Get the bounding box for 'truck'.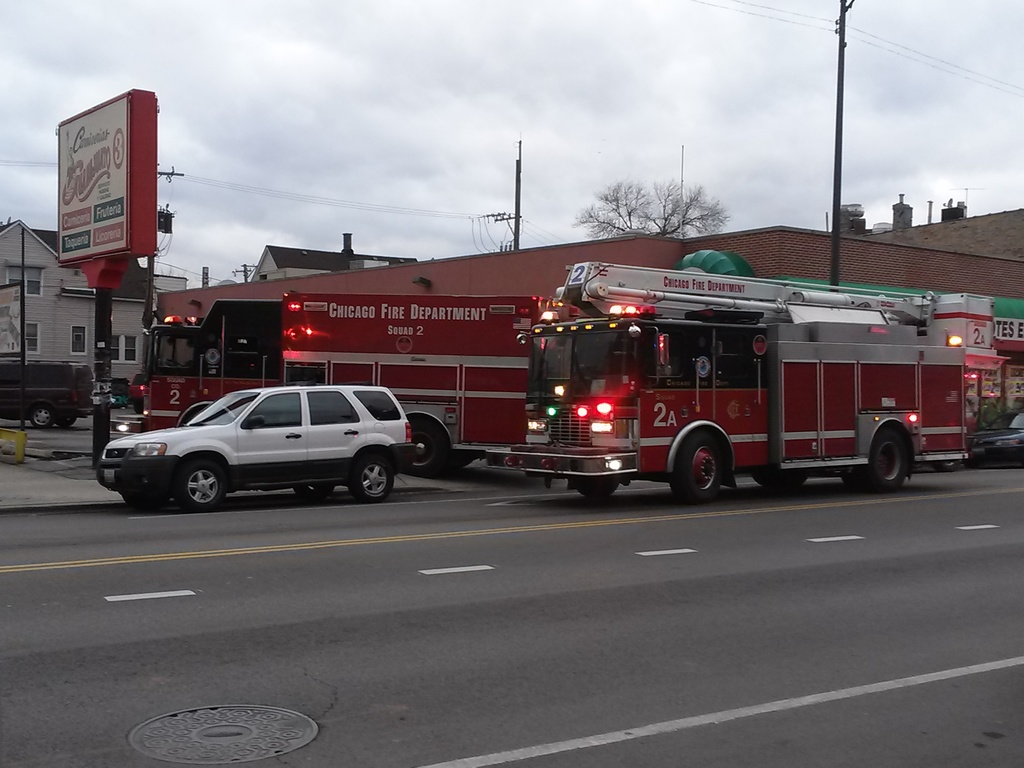
[508, 259, 970, 505].
